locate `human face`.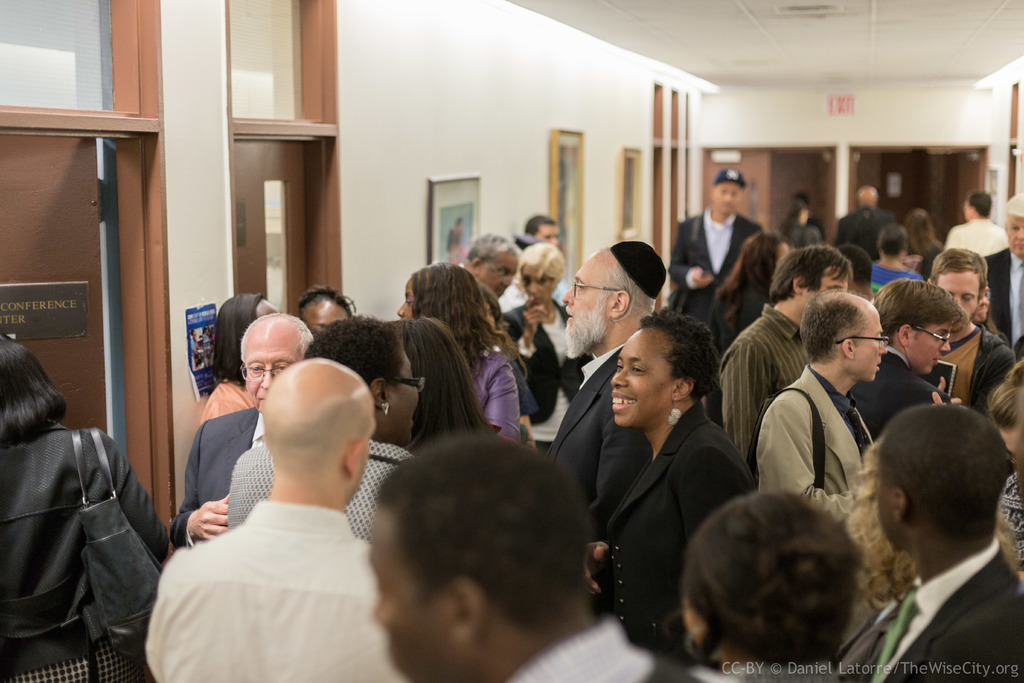
Bounding box: <region>714, 183, 741, 216</region>.
